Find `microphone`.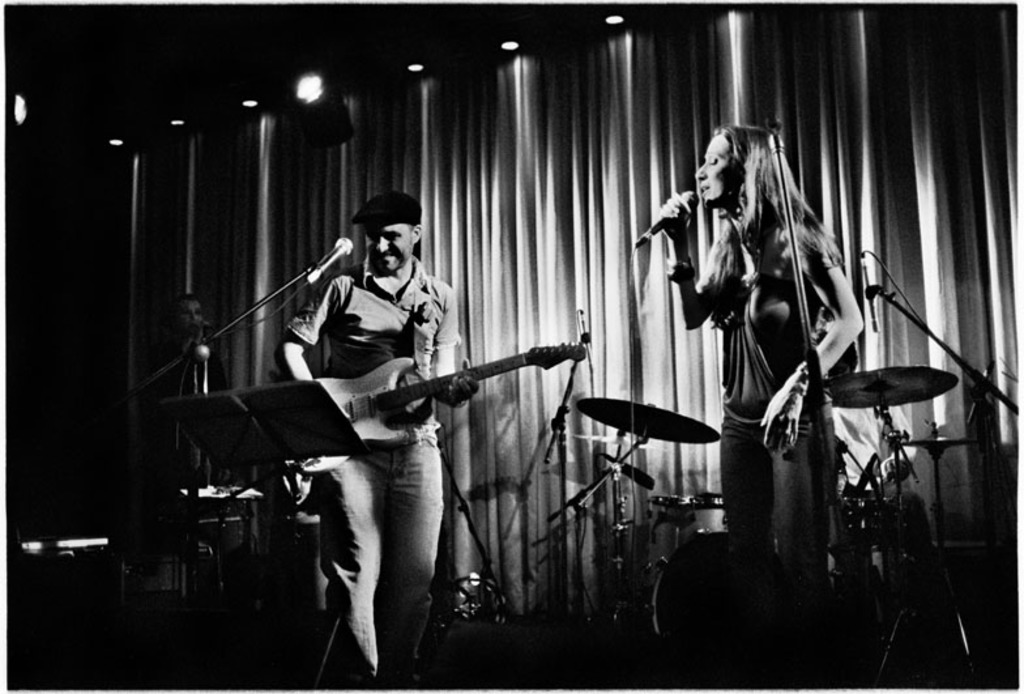
631 187 697 256.
